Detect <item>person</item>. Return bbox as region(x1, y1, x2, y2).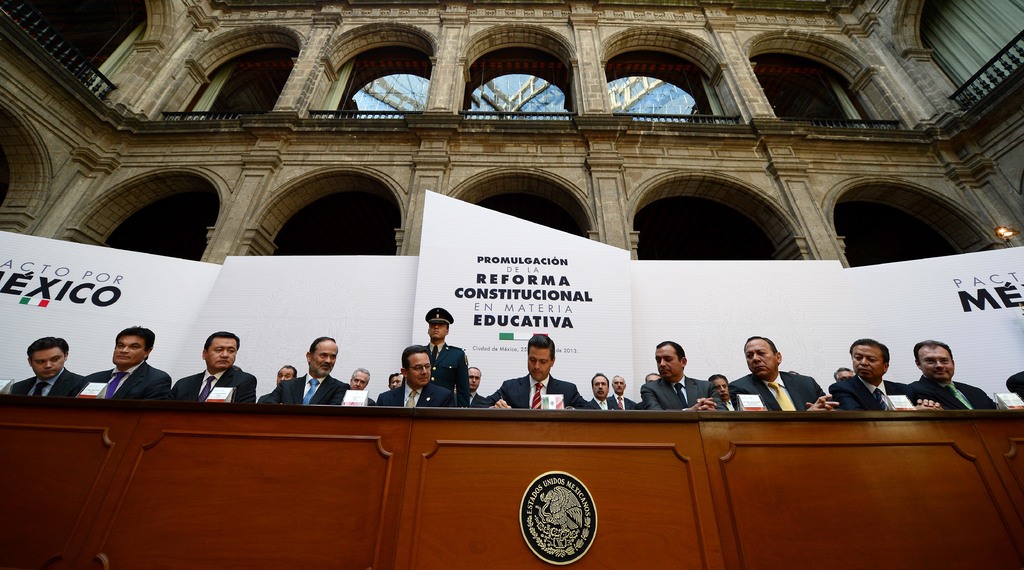
region(266, 332, 353, 410).
